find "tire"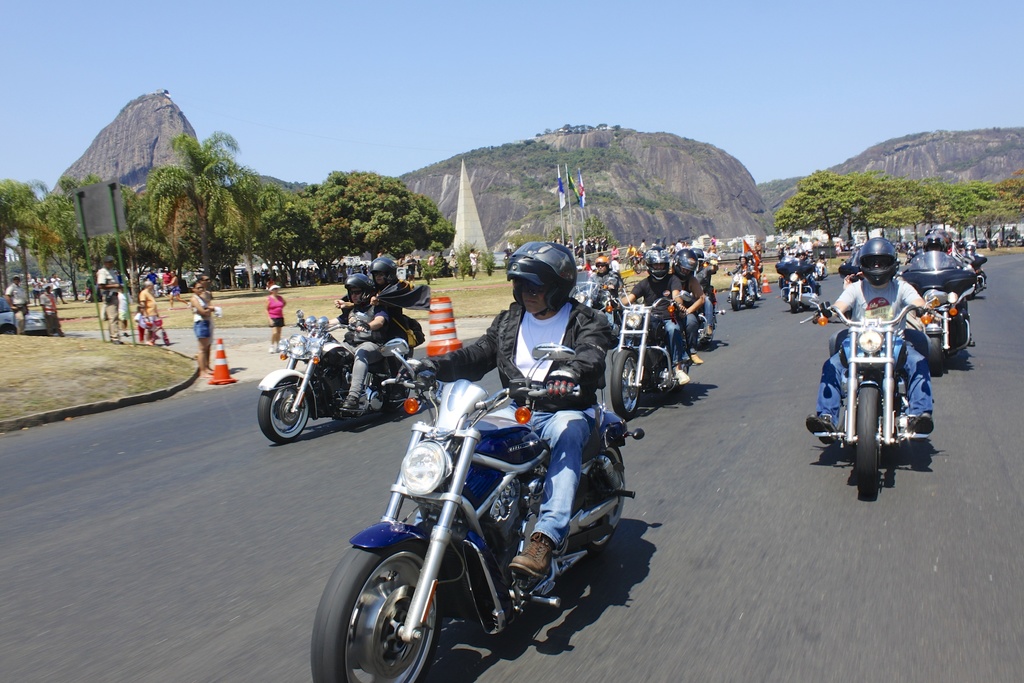
(left=929, top=334, right=943, bottom=376)
